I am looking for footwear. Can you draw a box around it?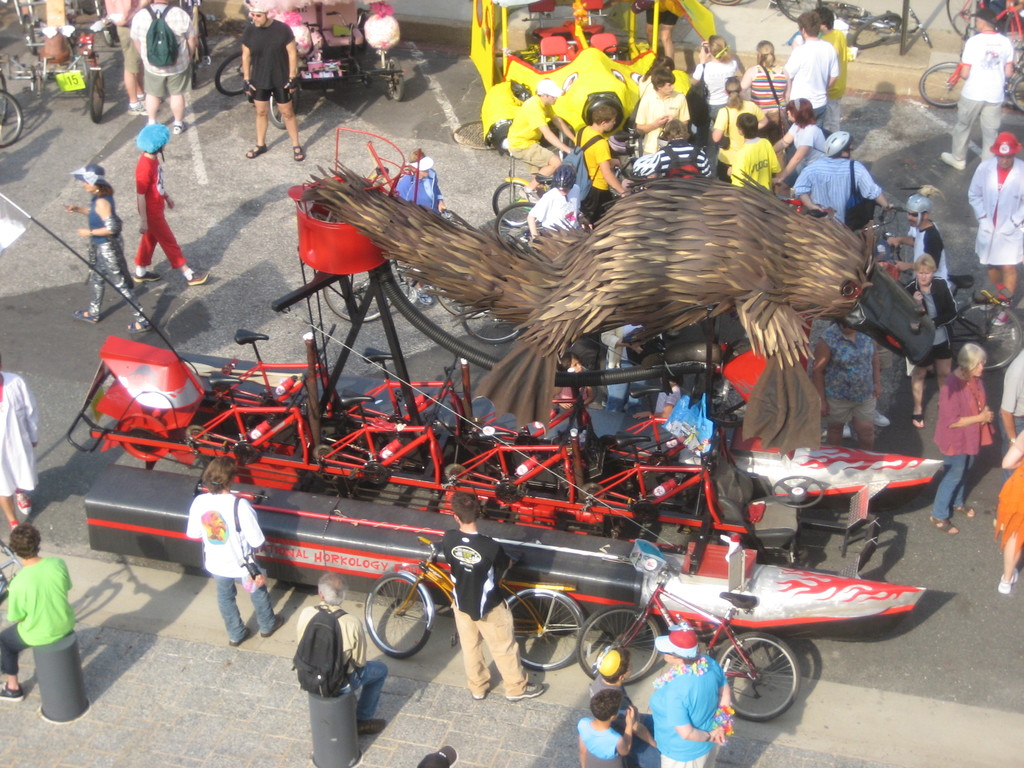
Sure, the bounding box is [17,491,33,516].
